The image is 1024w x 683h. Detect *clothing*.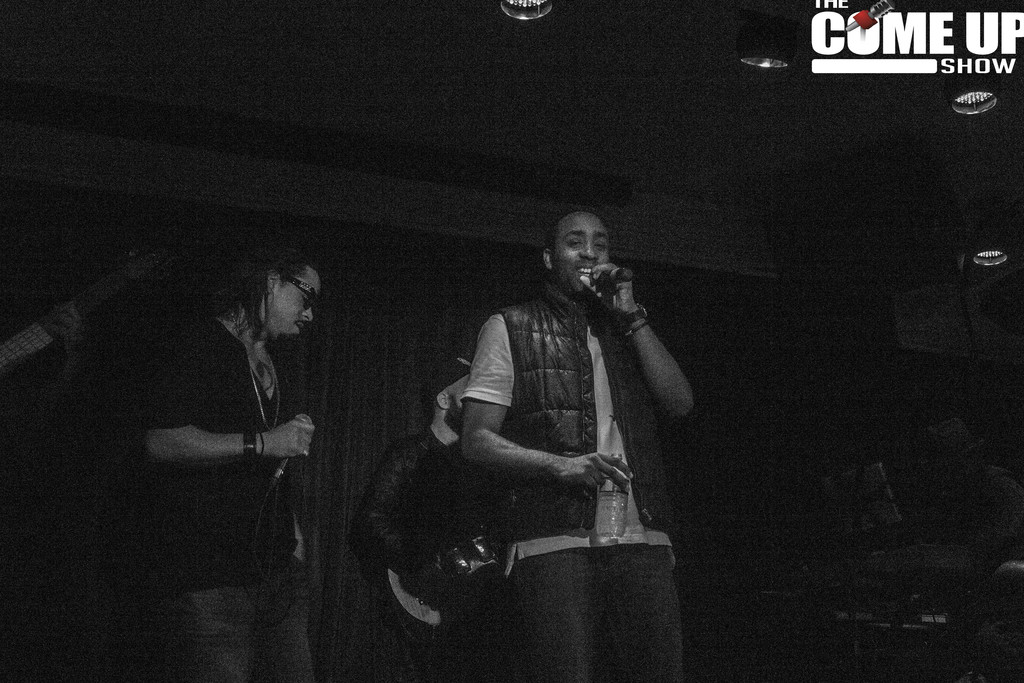
Detection: (left=143, top=311, right=319, bottom=682).
